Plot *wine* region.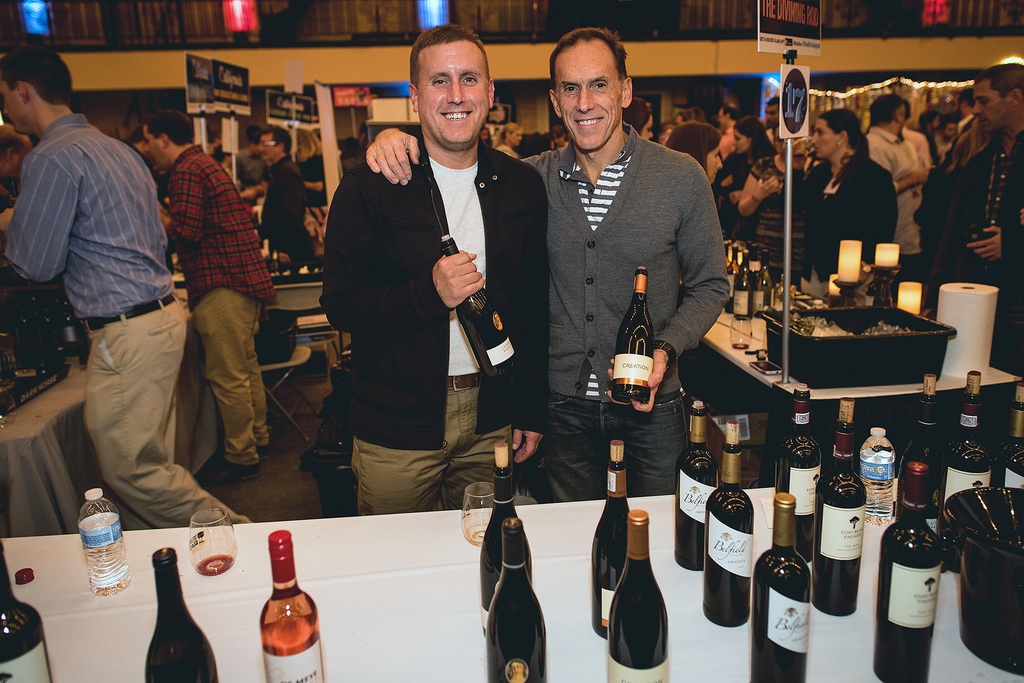
Plotted at locate(772, 383, 824, 563).
